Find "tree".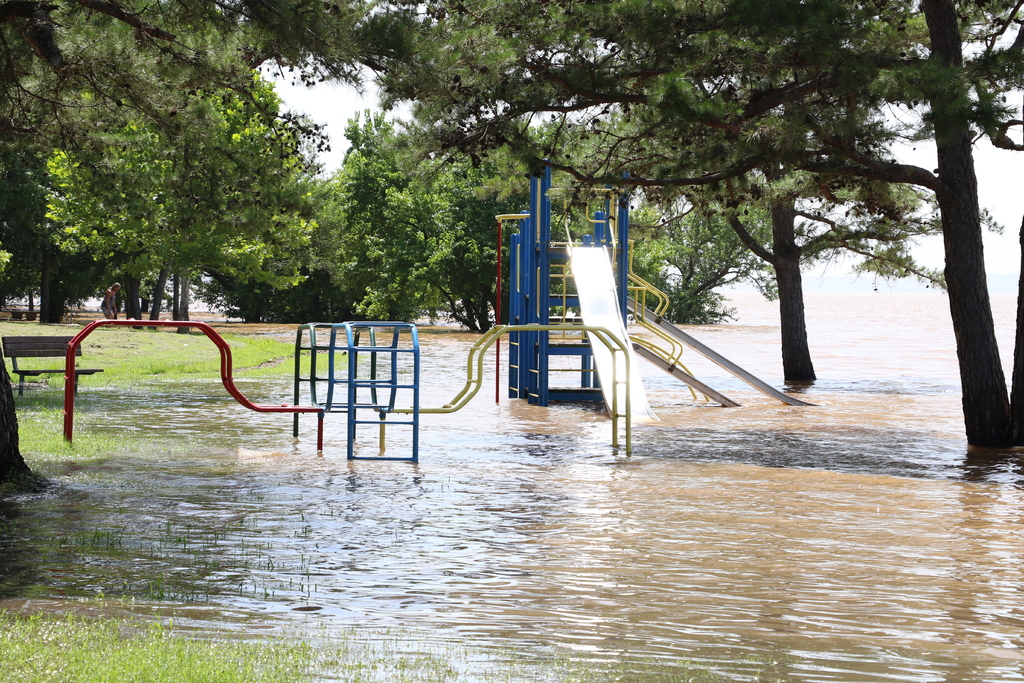
crop(47, 58, 316, 331).
